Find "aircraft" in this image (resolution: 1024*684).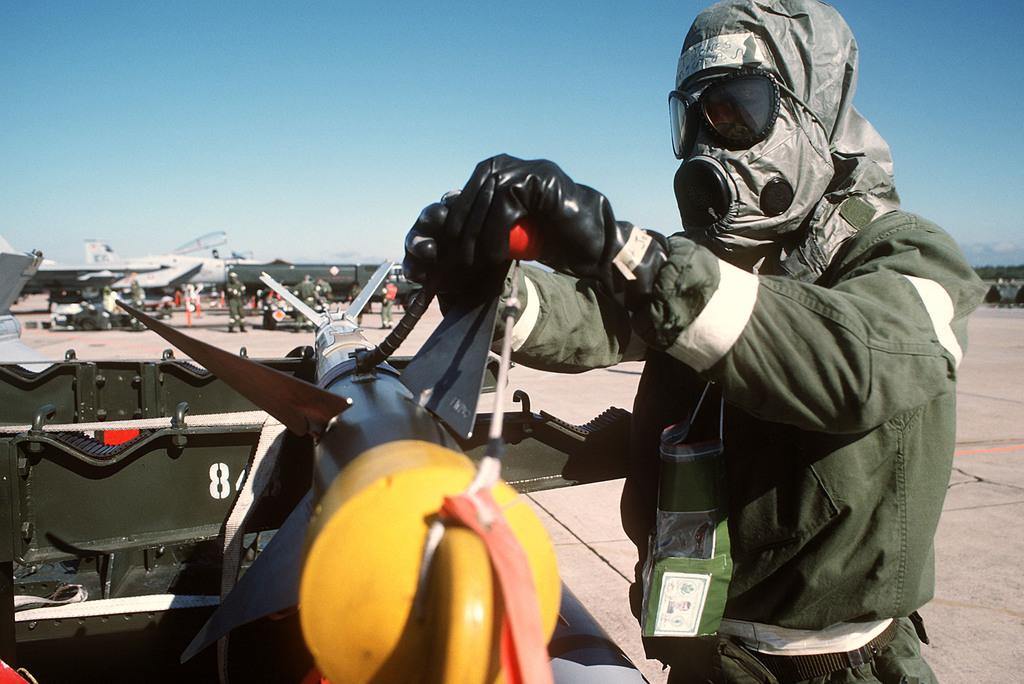
0:230:173:321.
